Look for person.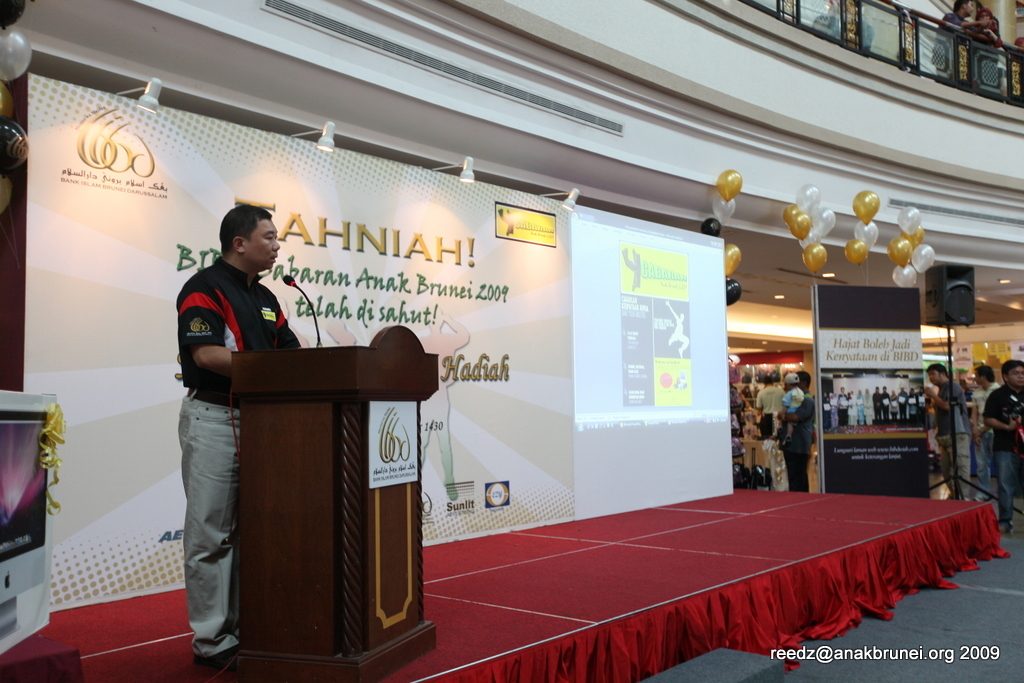
Found: Rect(783, 365, 809, 408).
